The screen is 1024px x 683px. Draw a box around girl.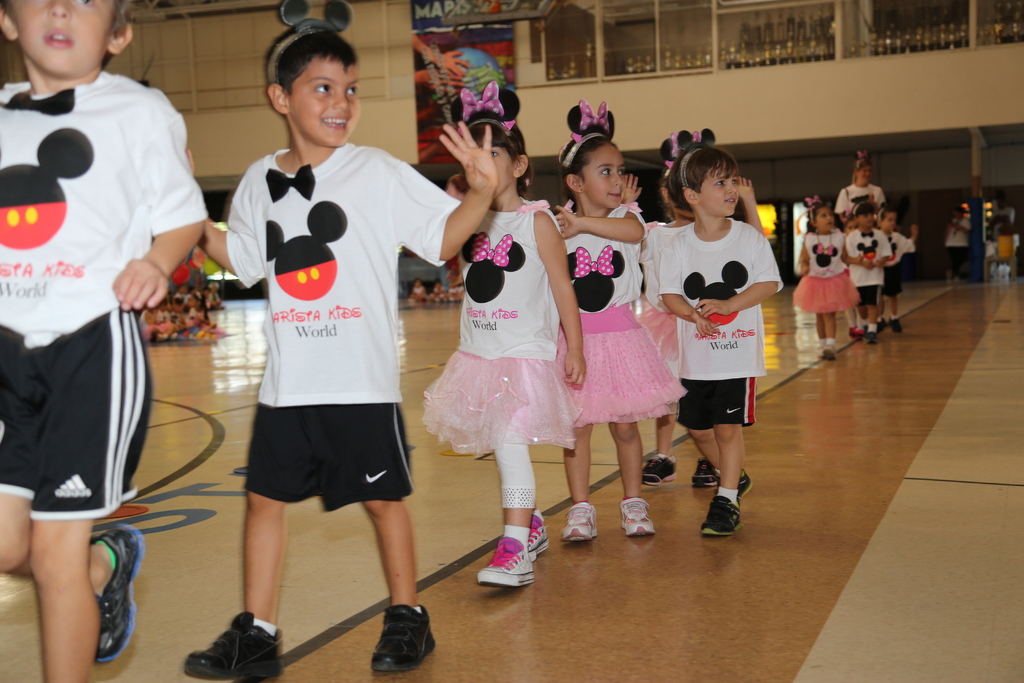
619:170:761:484.
